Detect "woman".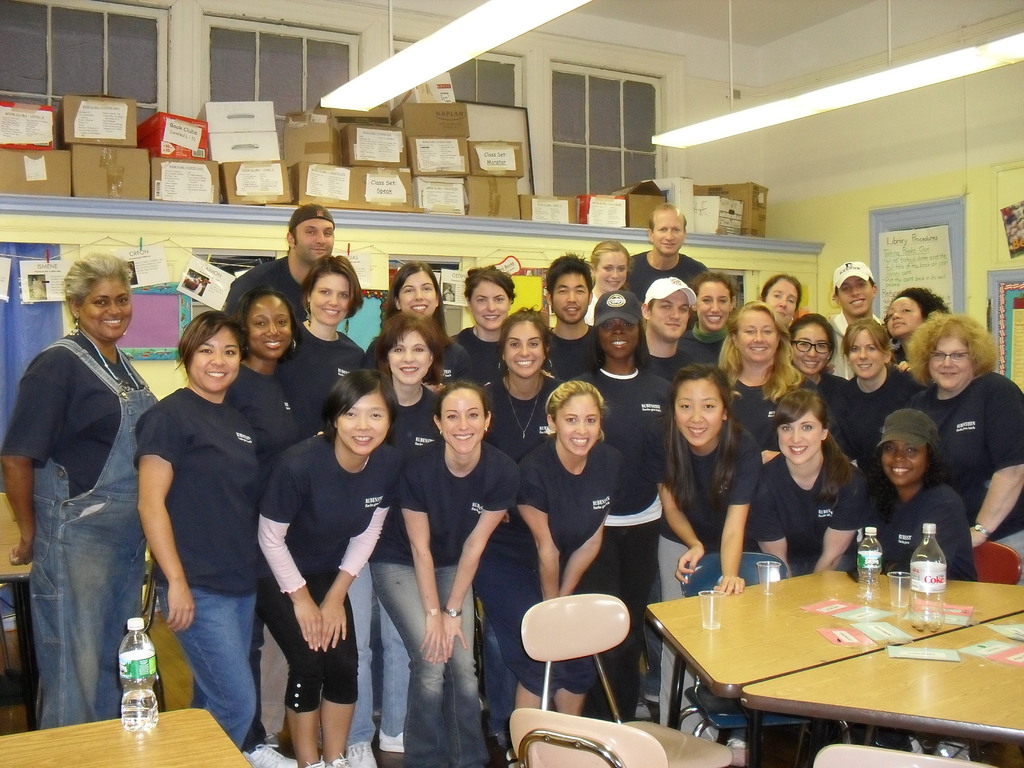
Detected at [left=883, top=282, right=955, bottom=359].
